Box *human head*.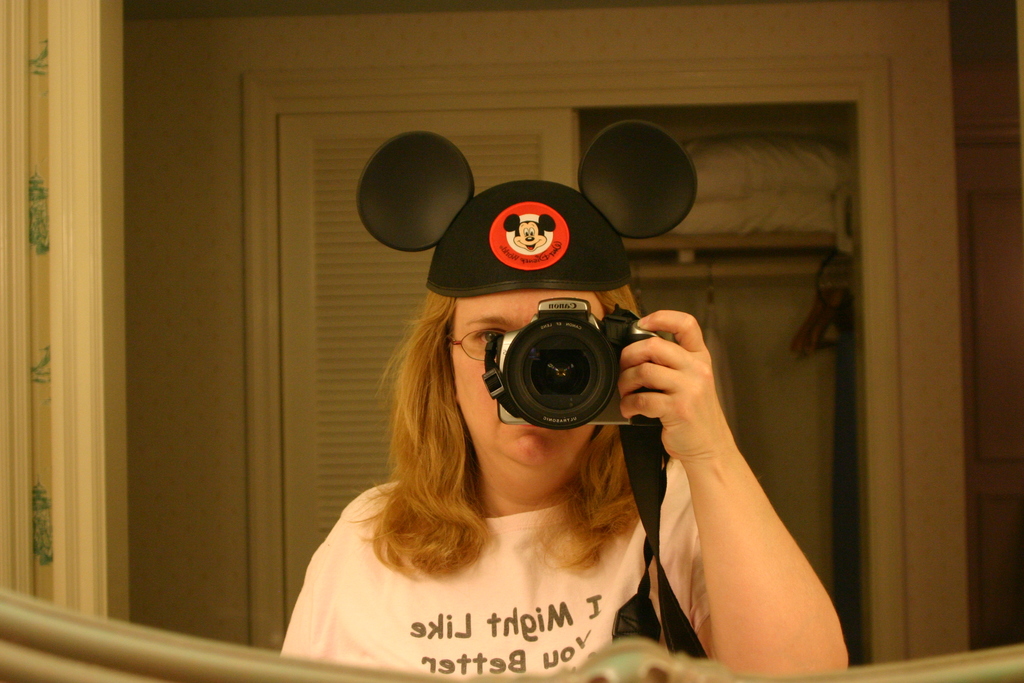
(415, 177, 645, 479).
